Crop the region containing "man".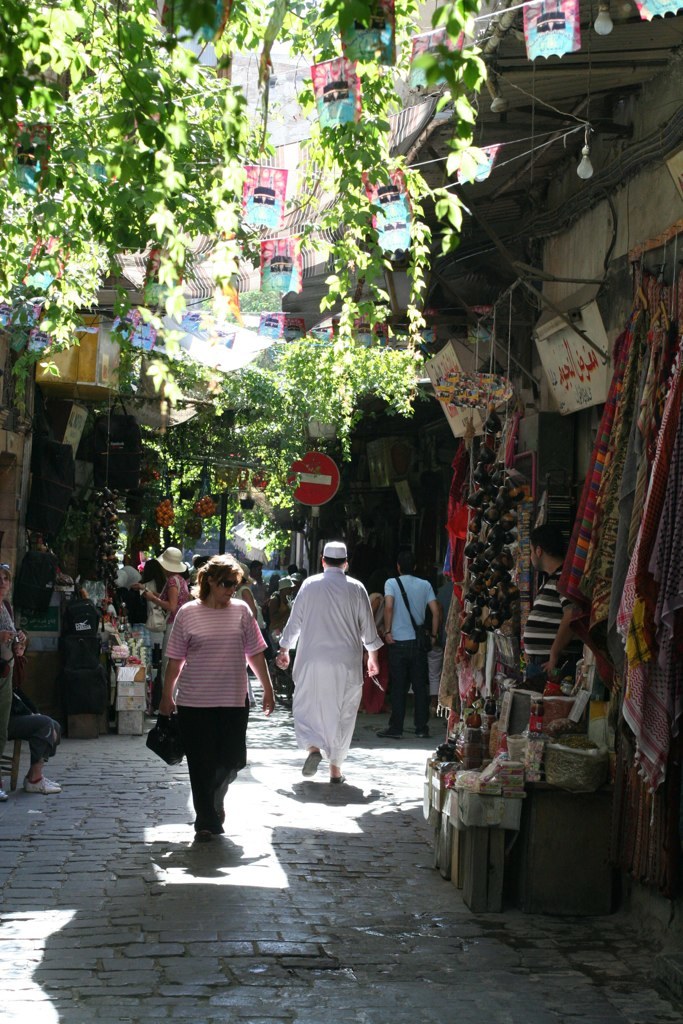
Crop region: 376 558 442 735.
